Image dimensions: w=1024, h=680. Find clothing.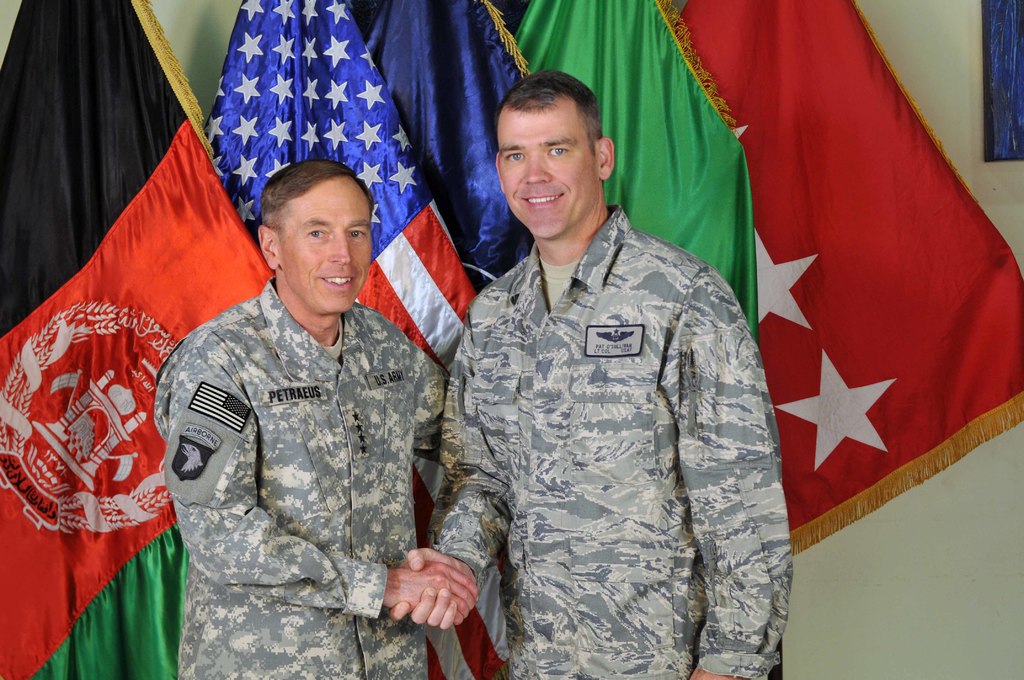
(158,286,451,674).
